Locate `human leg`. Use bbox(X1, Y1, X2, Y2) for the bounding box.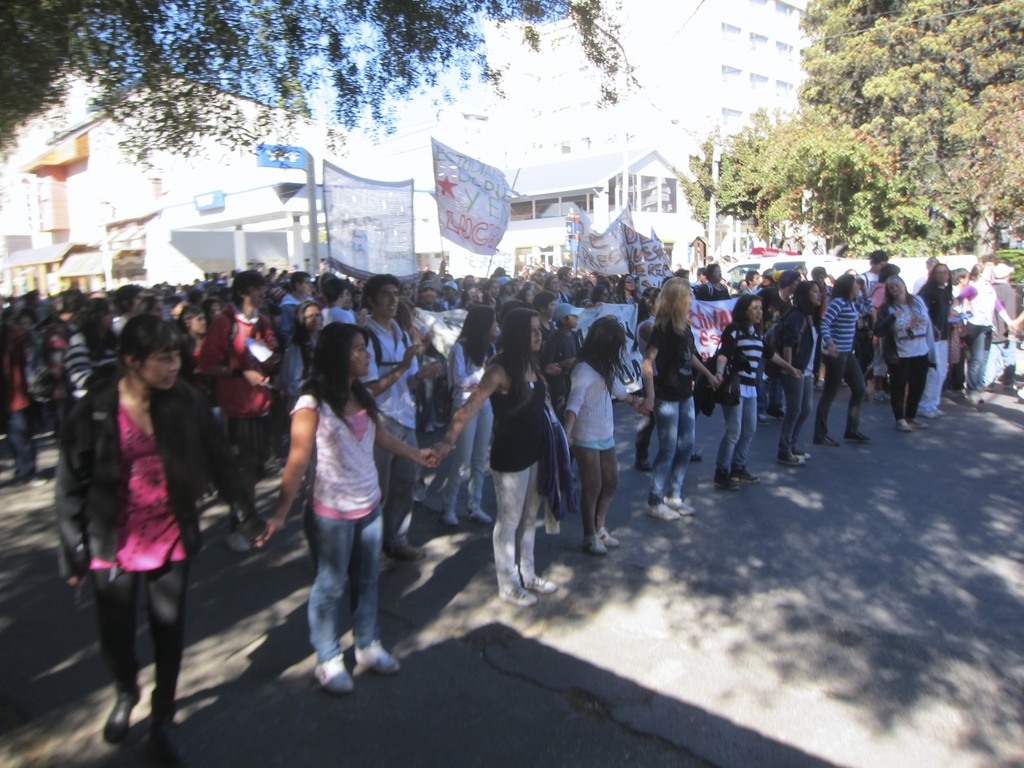
bbox(351, 507, 406, 671).
